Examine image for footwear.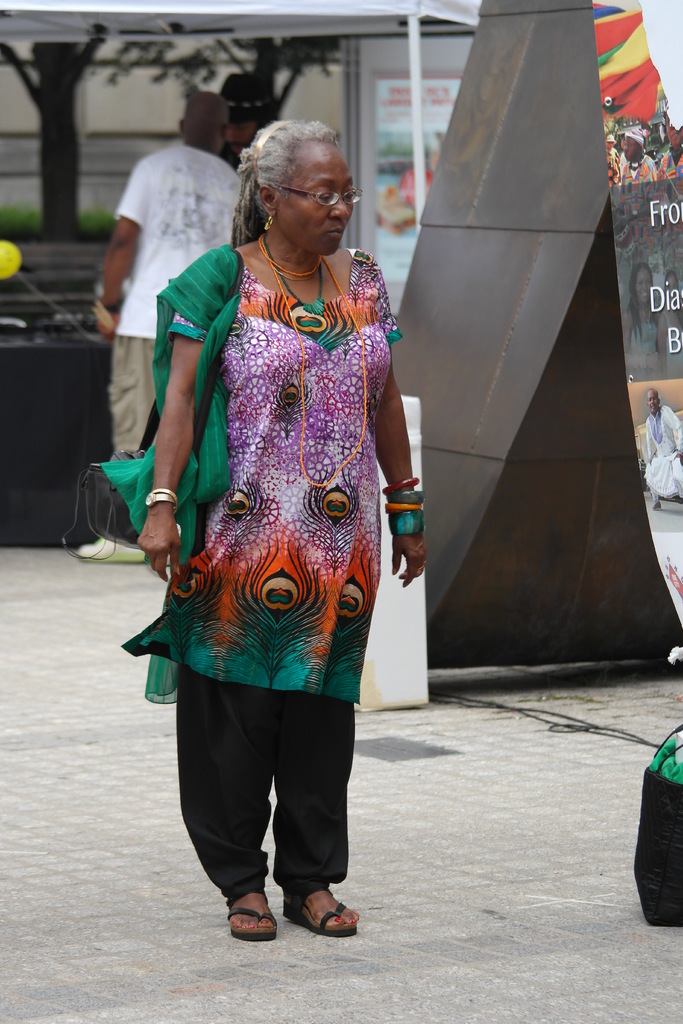
Examination result: box(229, 905, 276, 940).
